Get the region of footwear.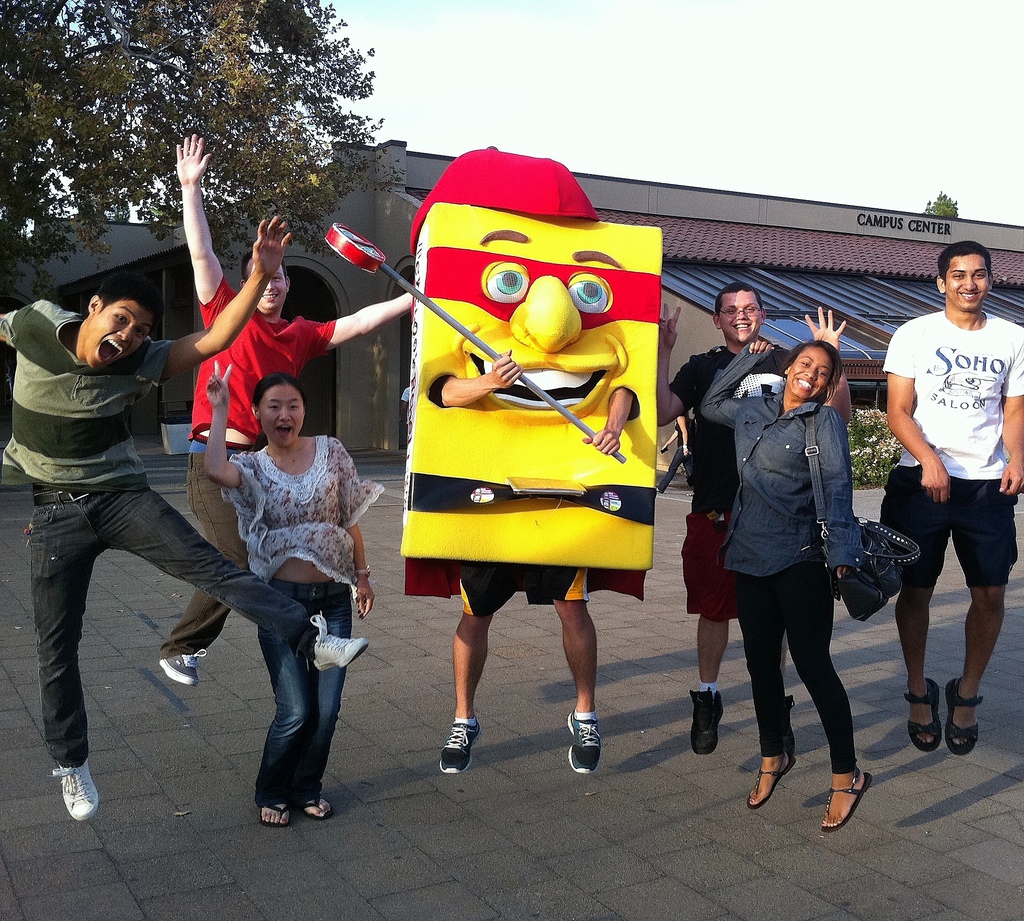
[left=753, top=748, right=797, bottom=808].
